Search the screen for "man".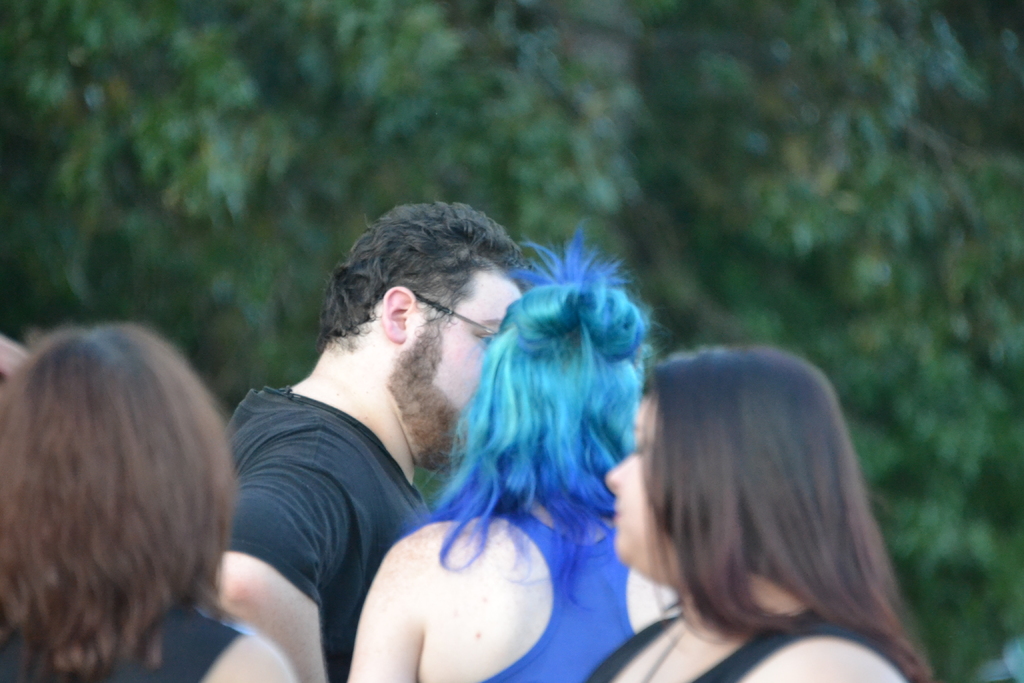
Found at 200,206,565,682.
